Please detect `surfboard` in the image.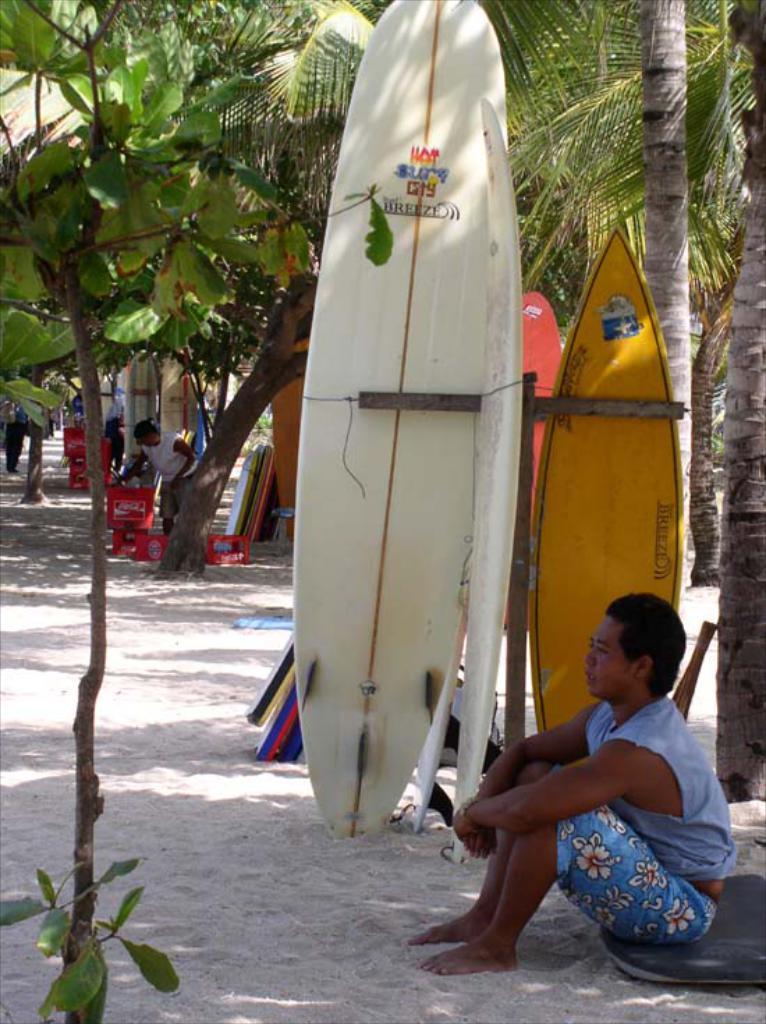
[left=455, top=93, right=524, bottom=868].
